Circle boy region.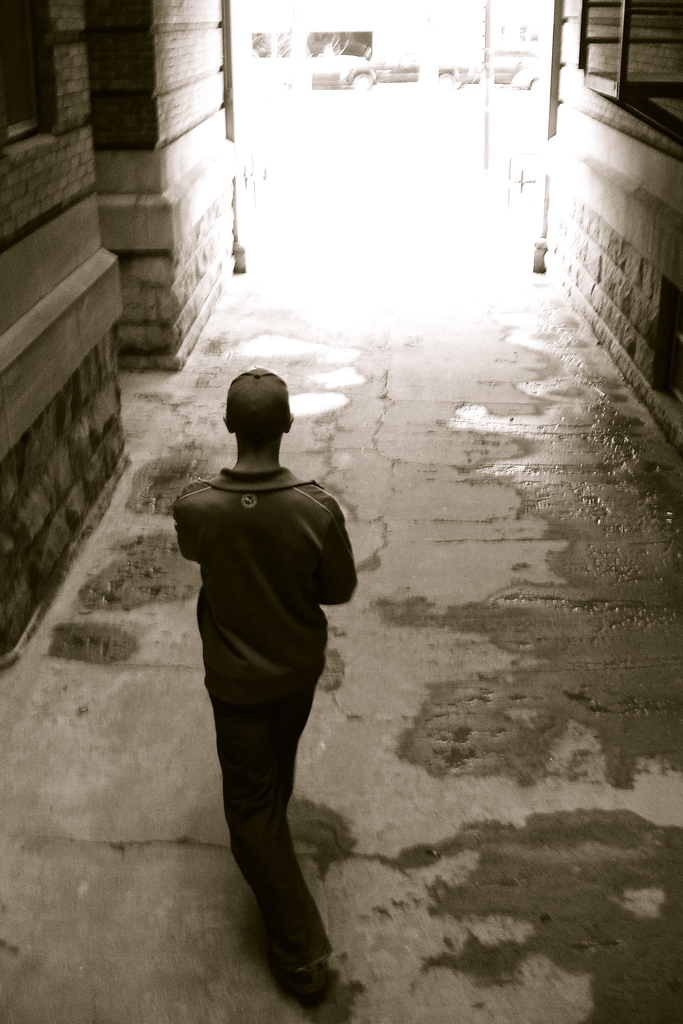
Region: left=167, top=369, right=366, bottom=980.
